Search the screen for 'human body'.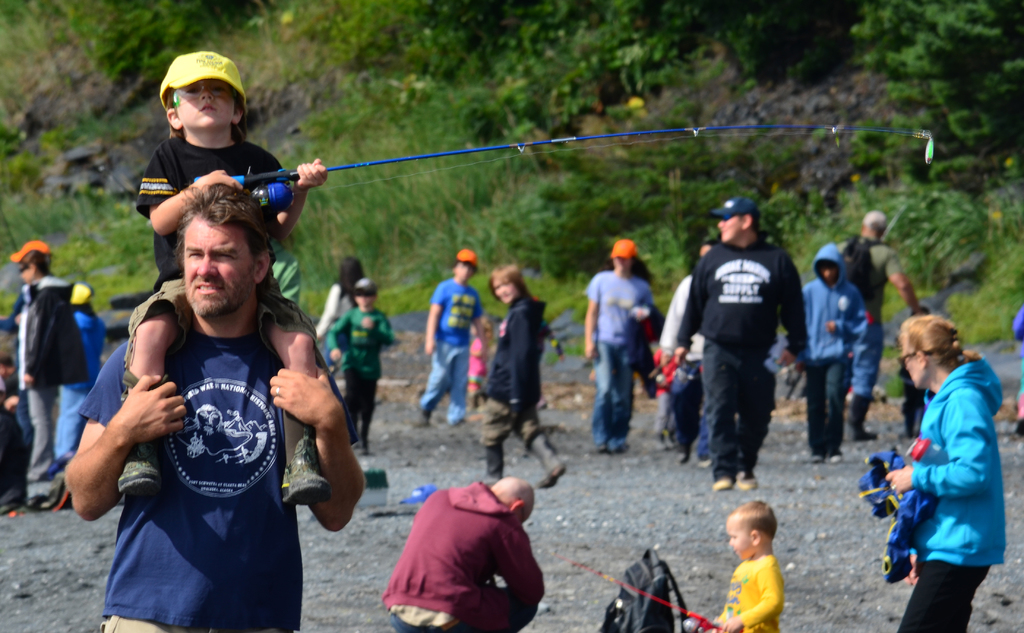
Found at {"x1": 484, "y1": 265, "x2": 566, "y2": 479}.
